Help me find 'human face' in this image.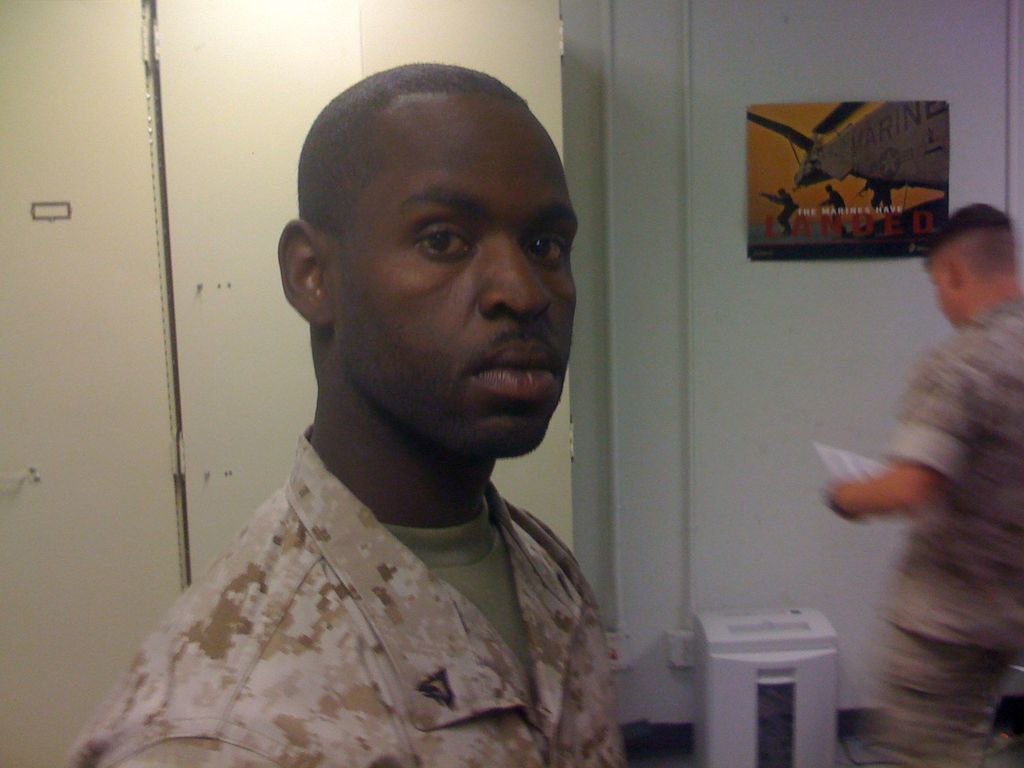
Found it: [331,106,577,458].
